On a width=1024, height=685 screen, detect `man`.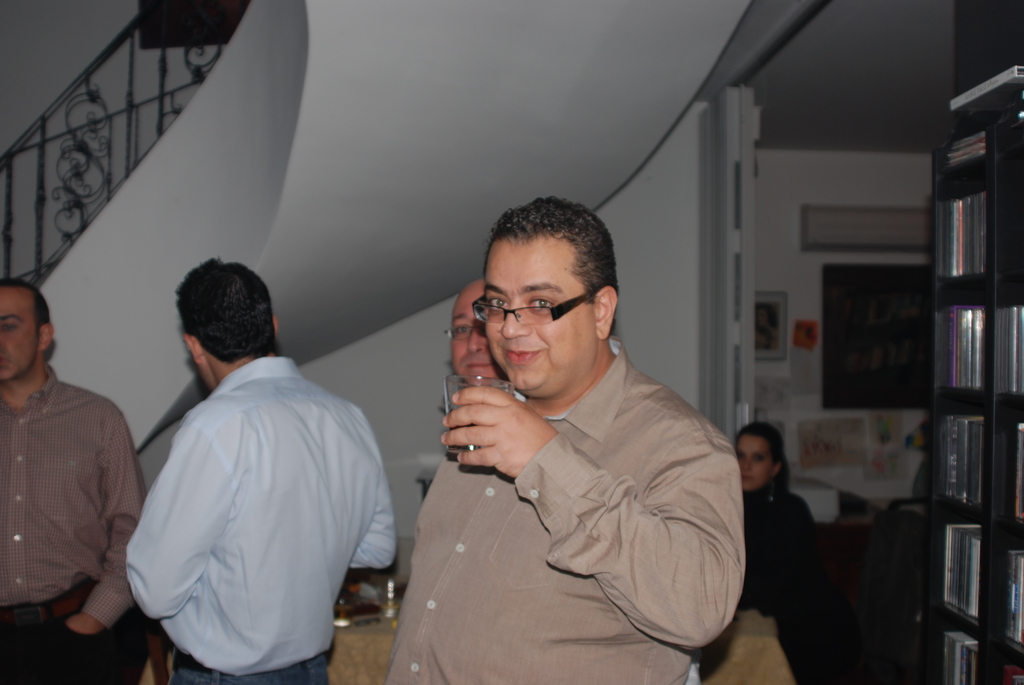
bbox=(0, 273, 146, 684).
